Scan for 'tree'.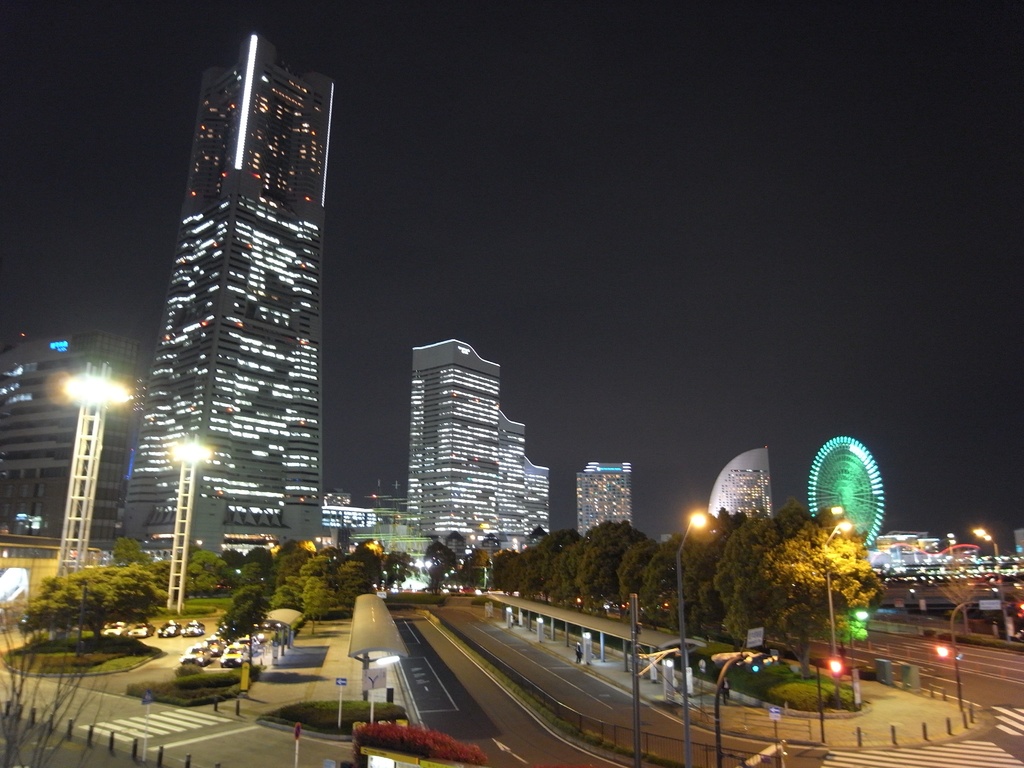
Scan result: 422:543:464:596.
